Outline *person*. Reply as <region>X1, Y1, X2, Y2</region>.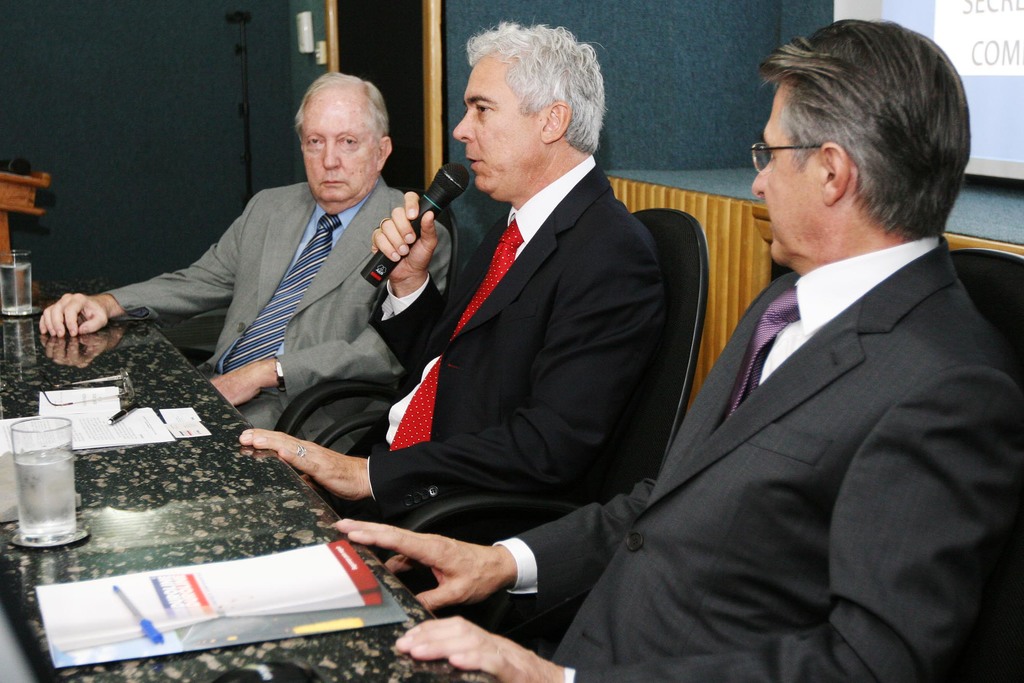
<region>340, 161, 660, 532</region>.
